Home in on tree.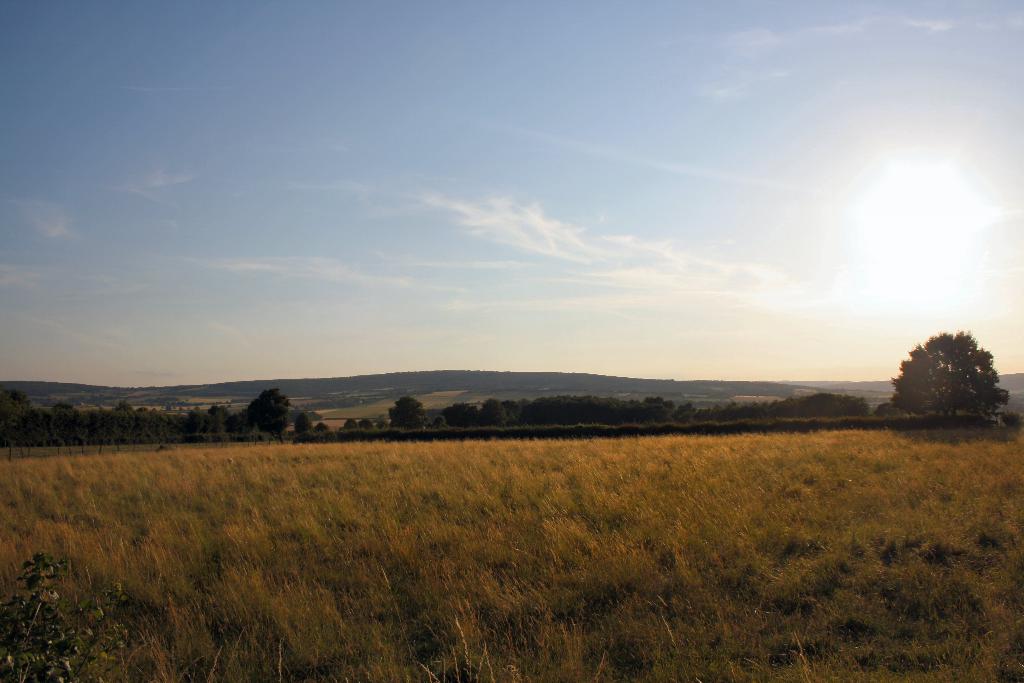
Homed in at [341, 417, 355, 431].
